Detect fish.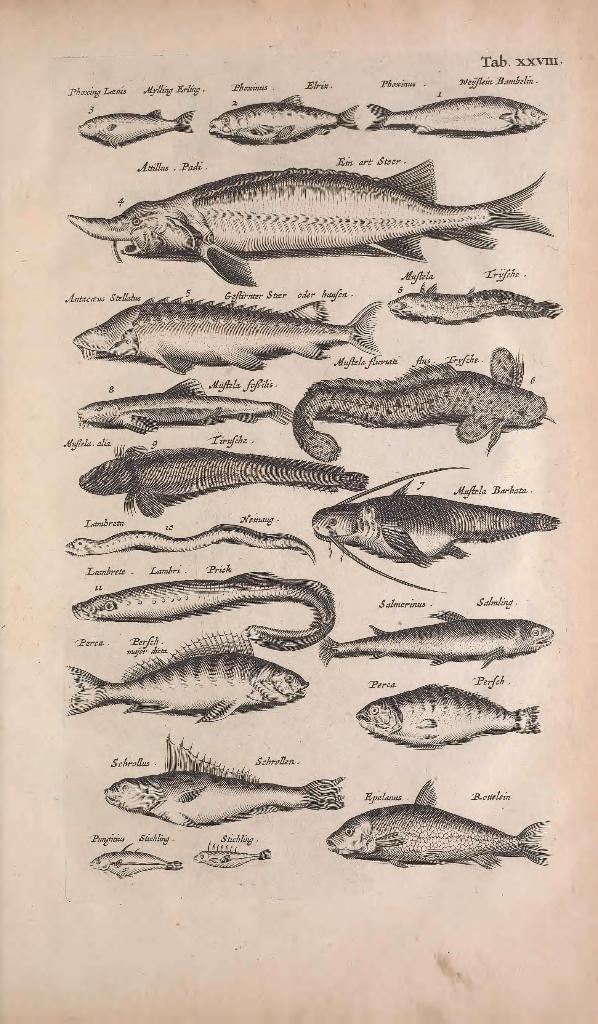
Detected at [204,86,365,142].
